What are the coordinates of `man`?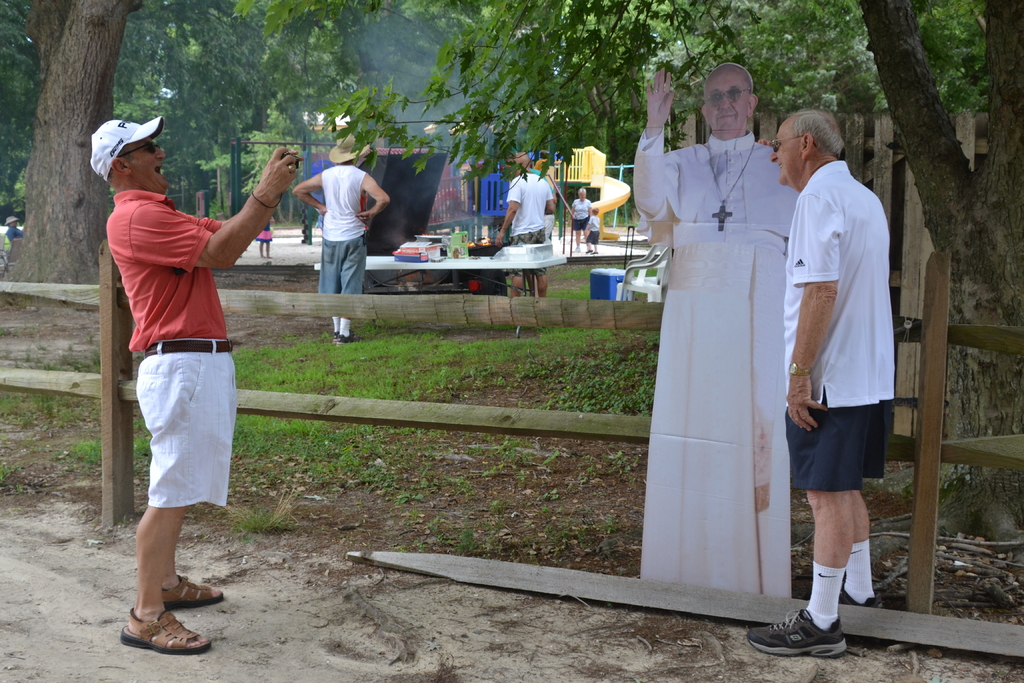
89, 114, 304, 656.
